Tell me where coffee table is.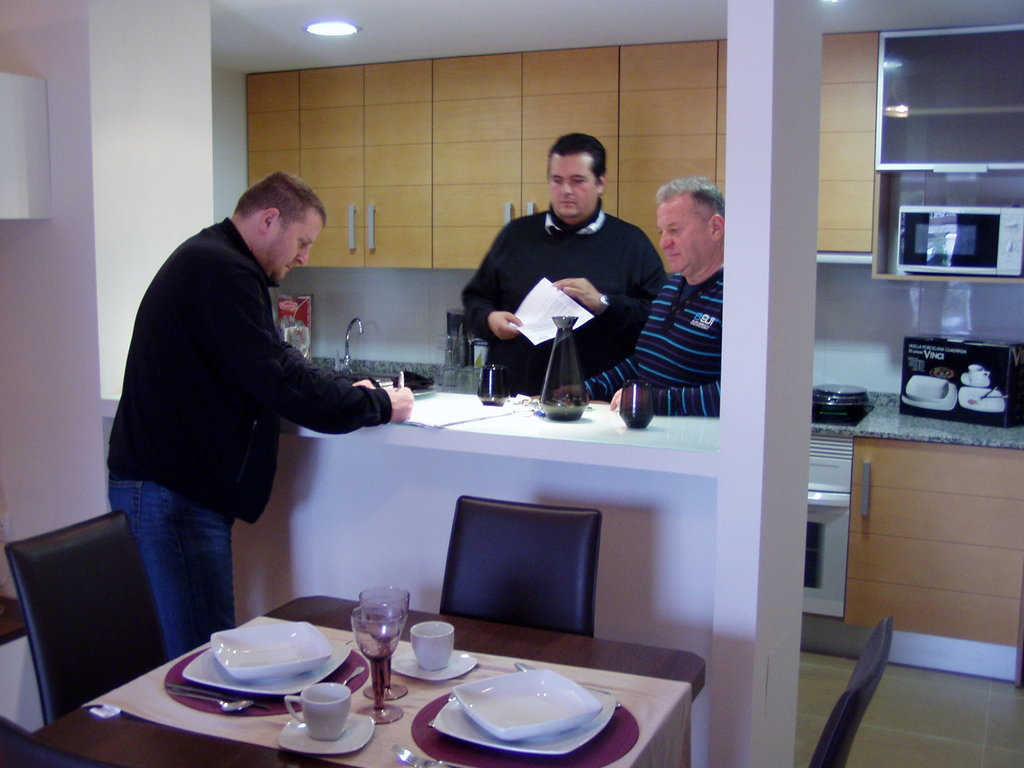
coffee table is at [0,598,711,767].
